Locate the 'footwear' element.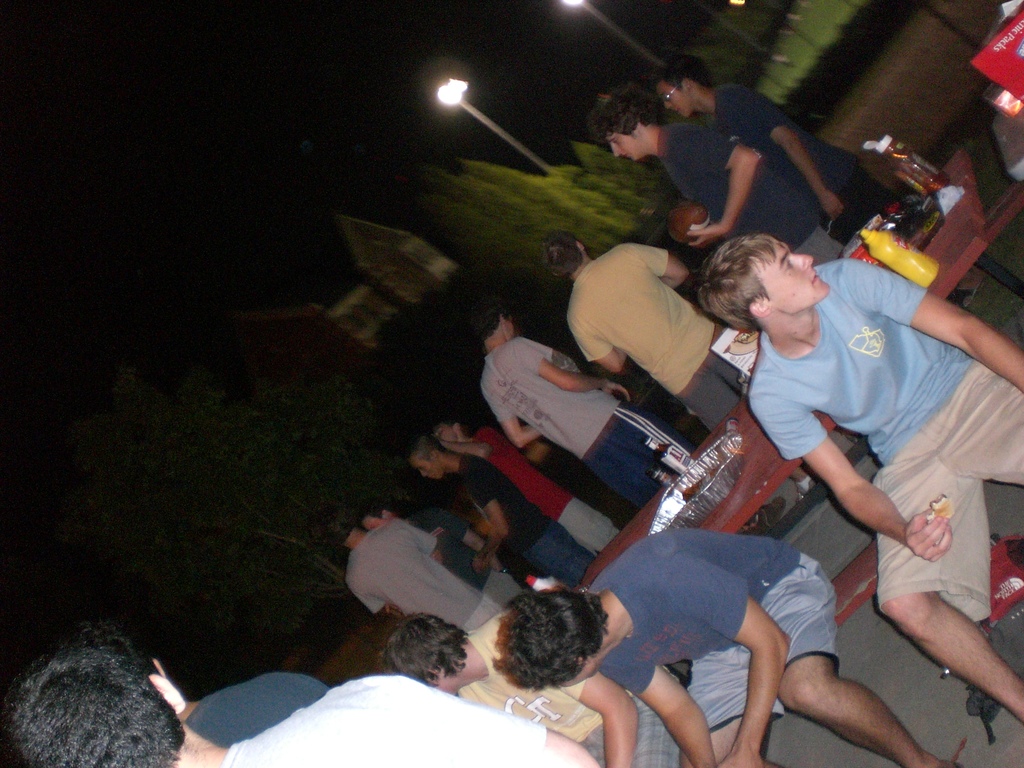
Element bbox: [946, 287, 977, 315].
